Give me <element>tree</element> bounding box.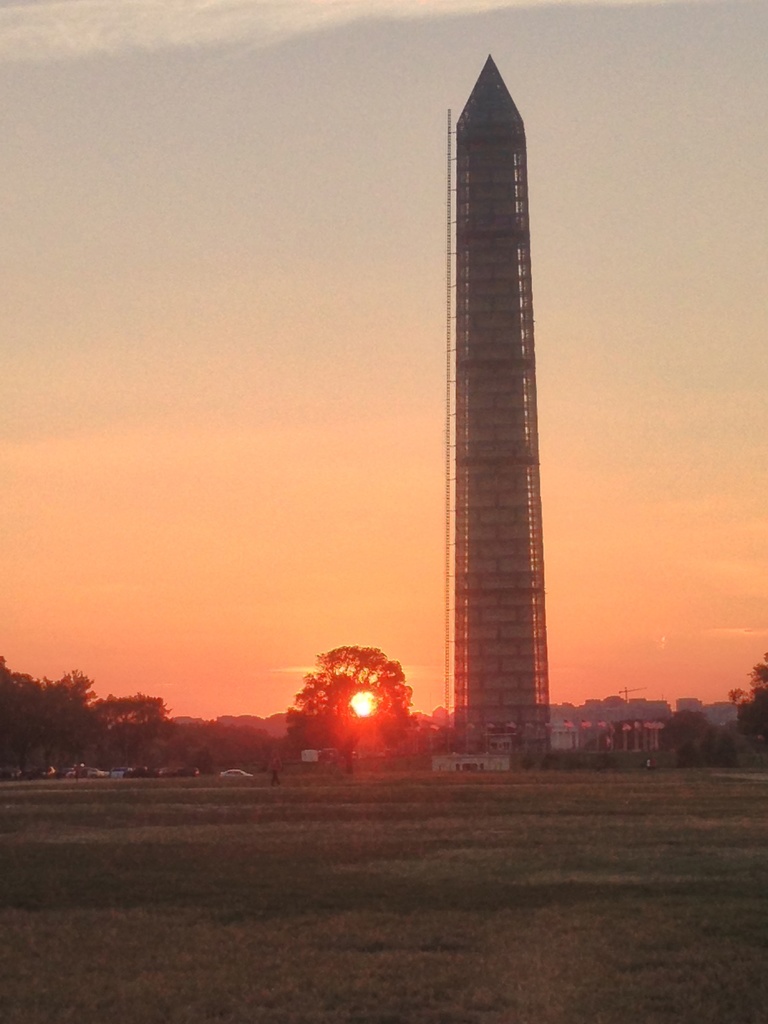
crop(17, 658, 102, 762).
